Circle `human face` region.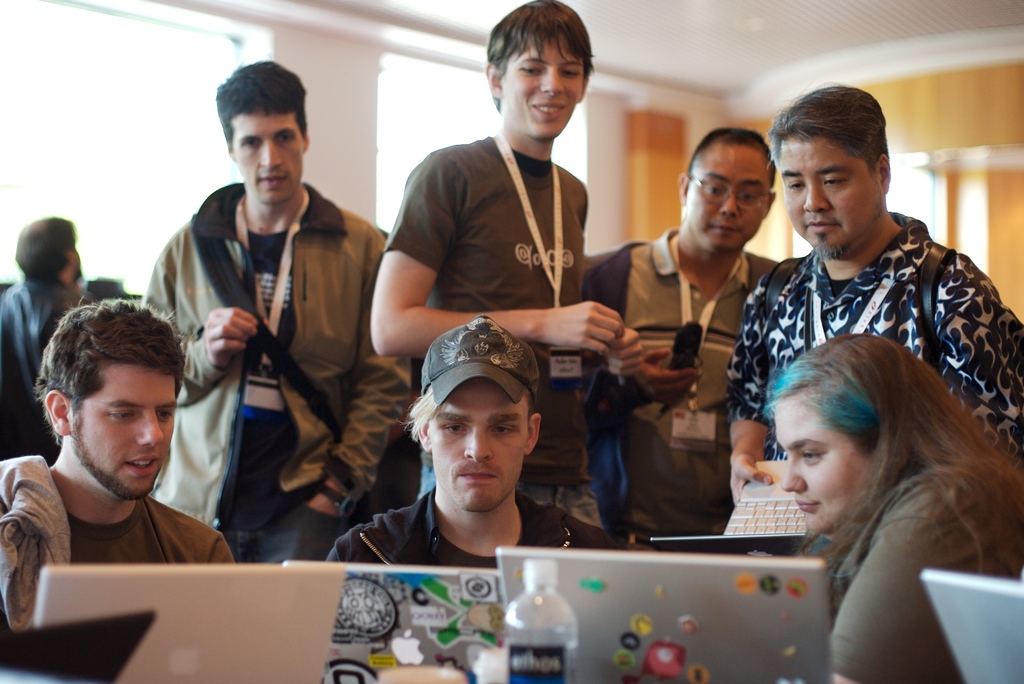
Region: 72, 239, 83, 281.
